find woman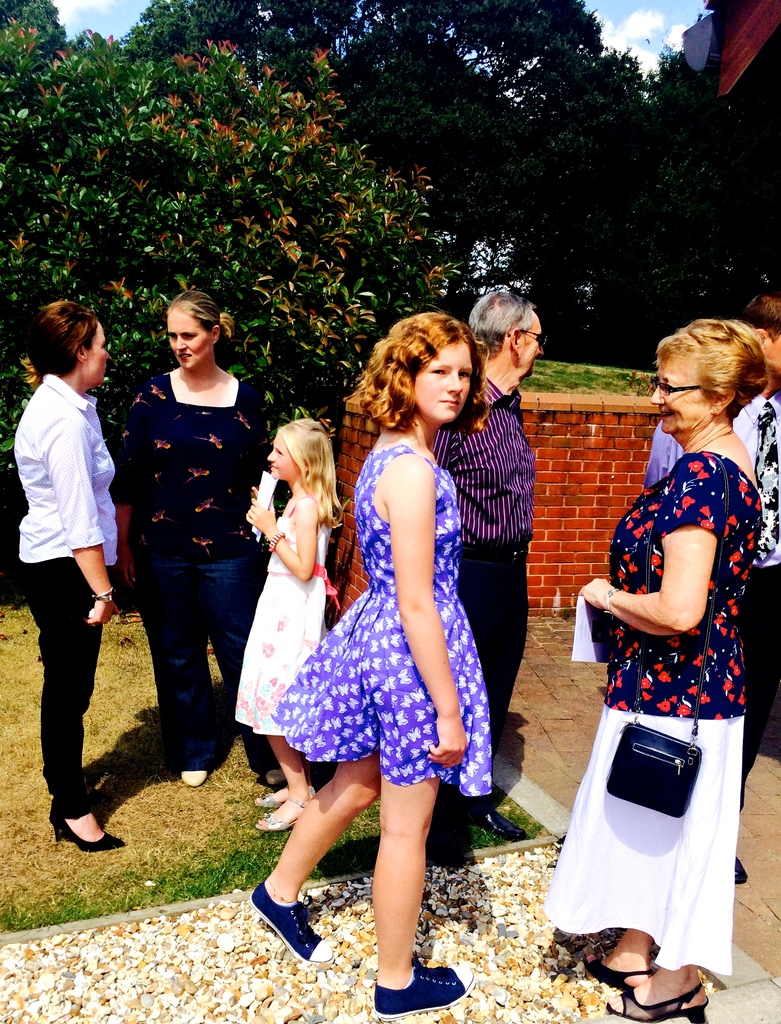
564/306/770/1023
